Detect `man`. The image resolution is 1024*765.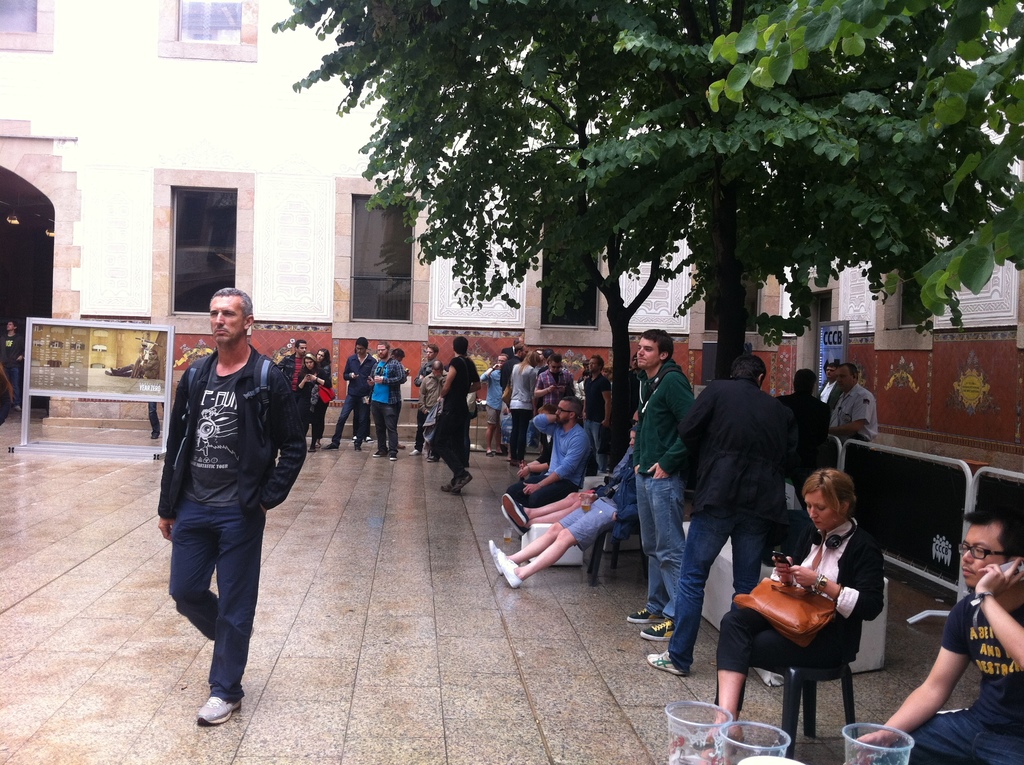
628, 328, 699, 644.
